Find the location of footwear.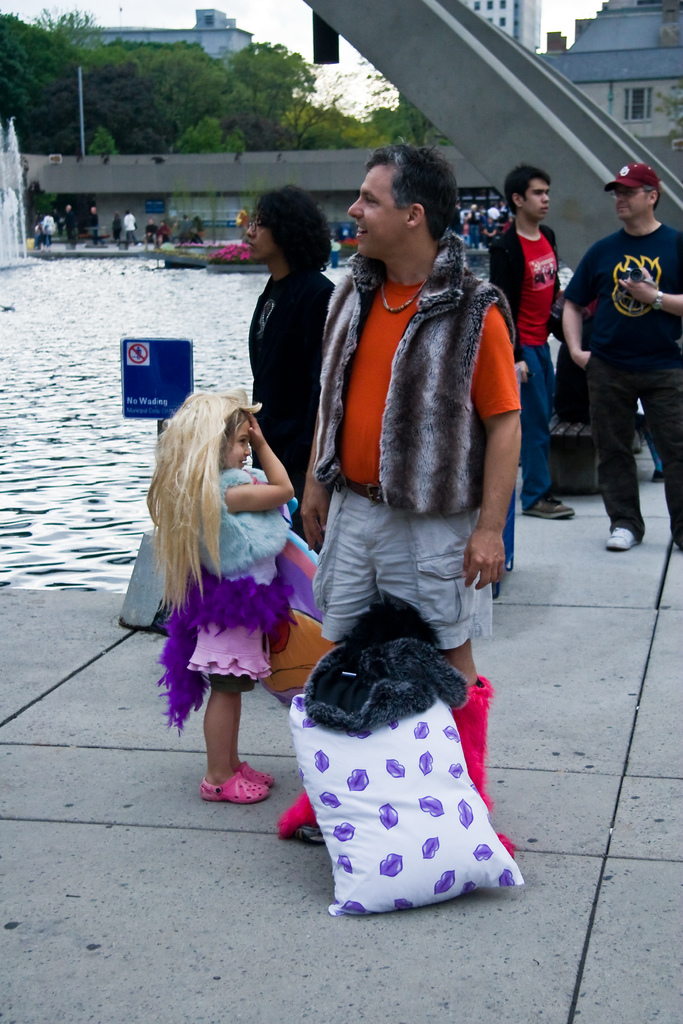
Location: [x1=605, y1=530, x2=639, y2=551].
